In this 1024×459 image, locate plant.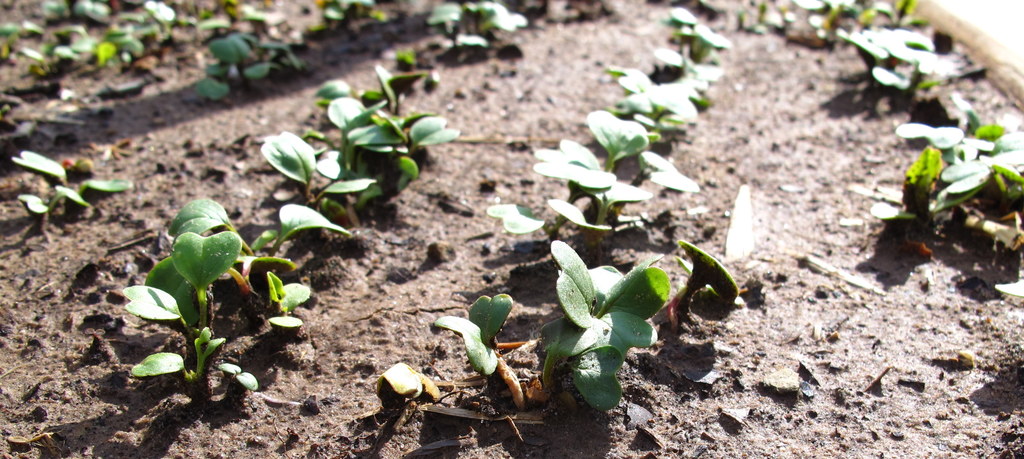
Bounding box: detection(369, 45, 455, 108).
